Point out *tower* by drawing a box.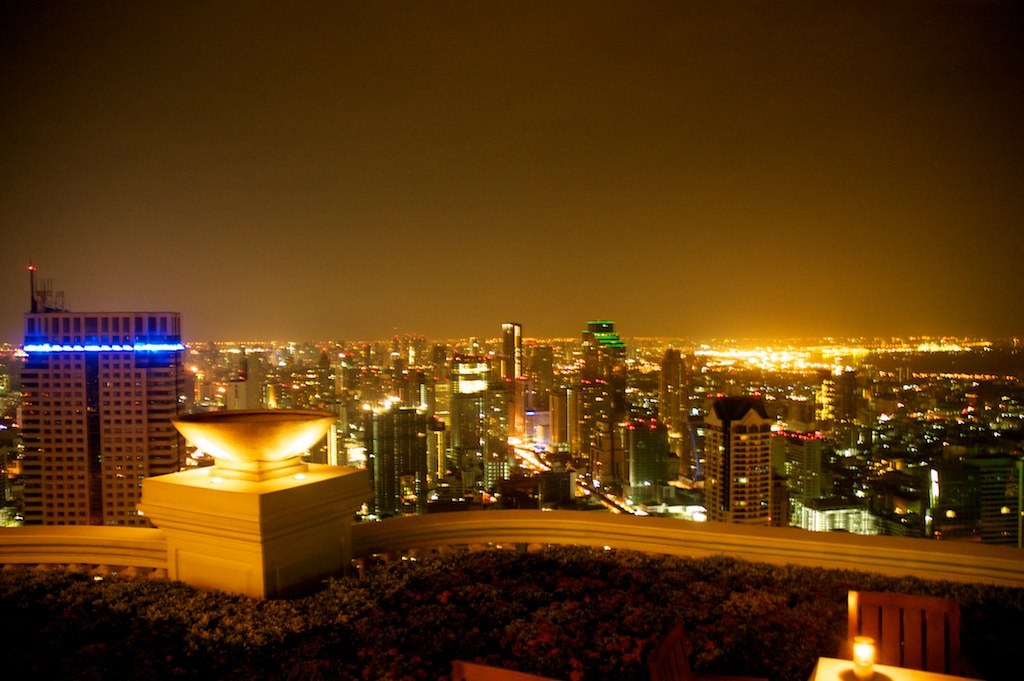
x1=367, y1=407, x2=411, y2=515.
